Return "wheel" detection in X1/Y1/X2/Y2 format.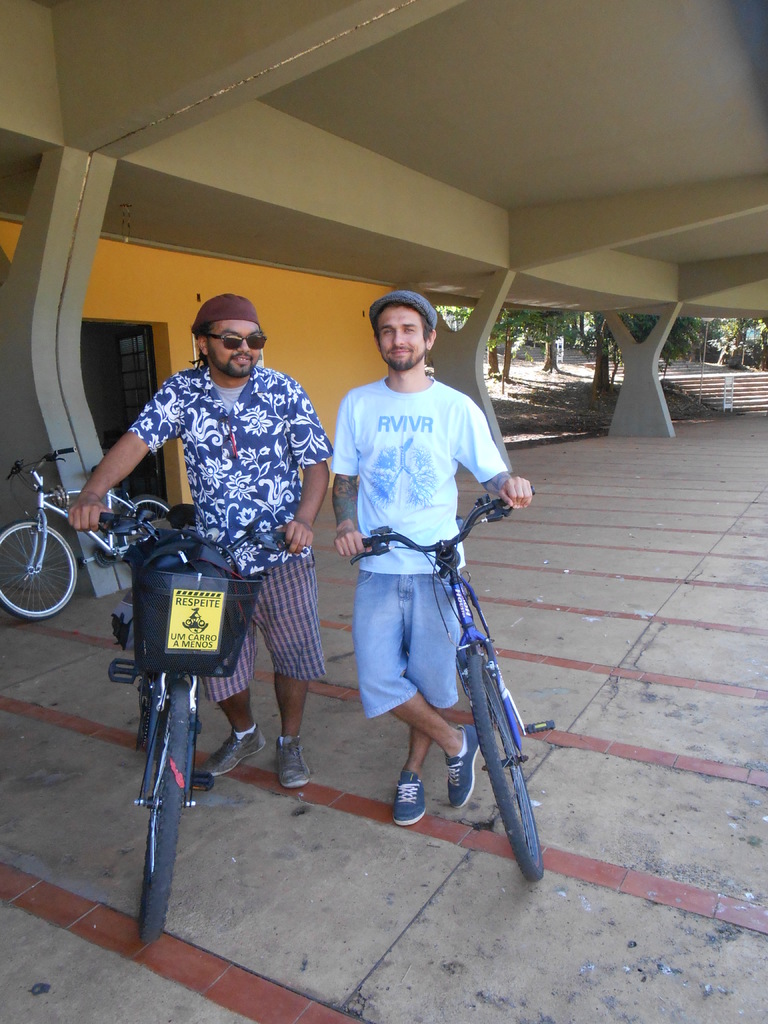
138/689/194/947.
